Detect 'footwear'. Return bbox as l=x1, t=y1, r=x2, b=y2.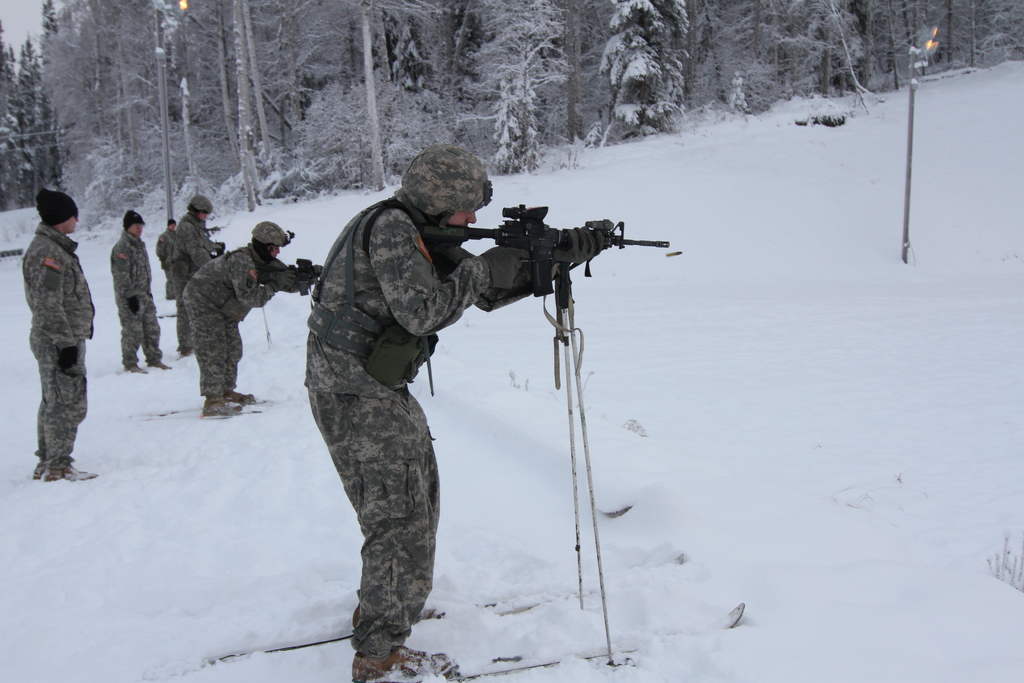
l=28, t=458, r=88, b=479.
